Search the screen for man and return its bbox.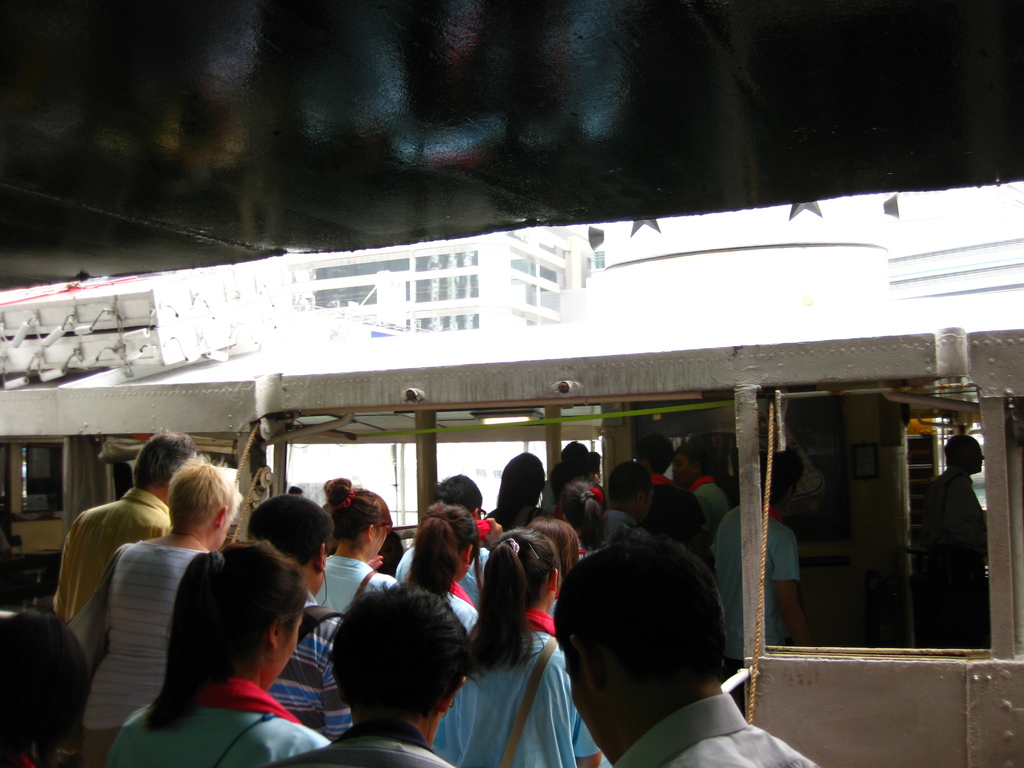
Found: Rect(508, 529, 805, 767).
